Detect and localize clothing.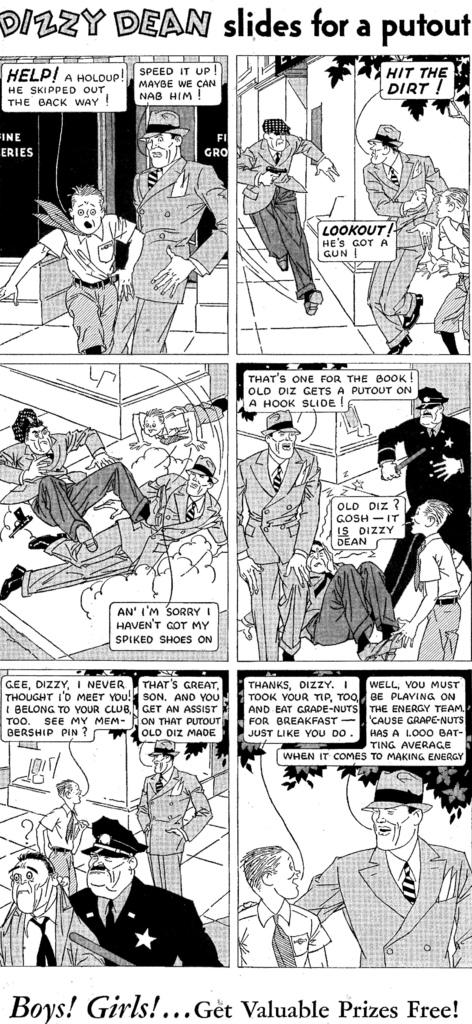
Localized at <bbox>241, 107, 328, 295</bbox>.
